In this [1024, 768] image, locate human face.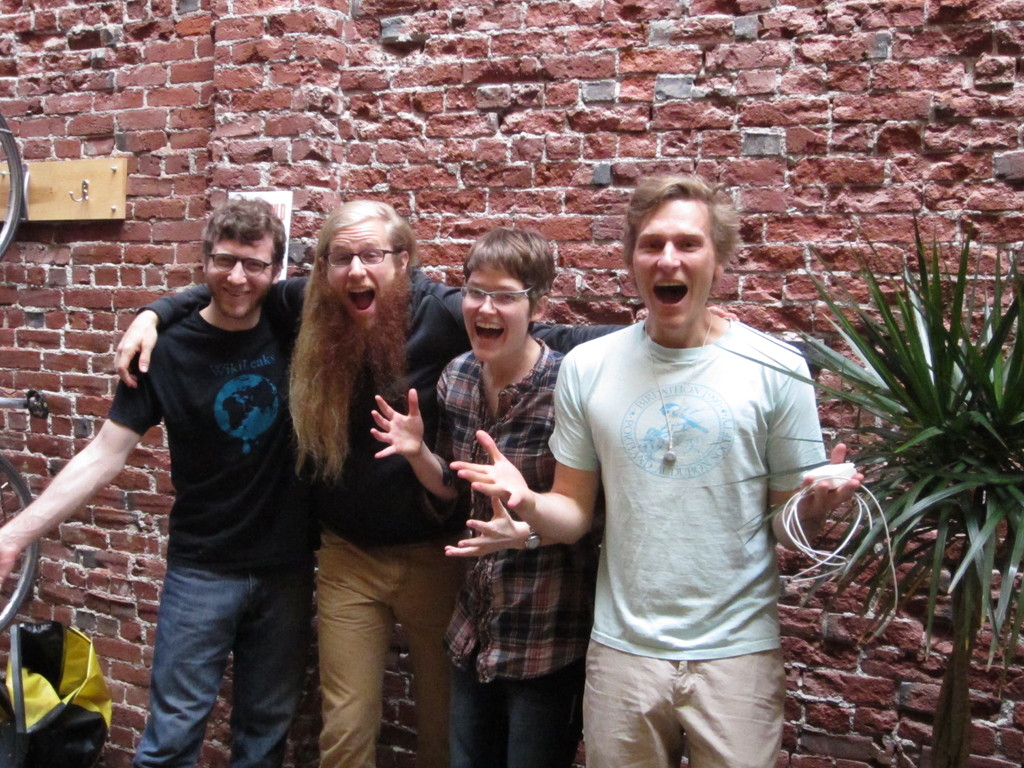
Bounding box: [461, 253, 529, 362].
